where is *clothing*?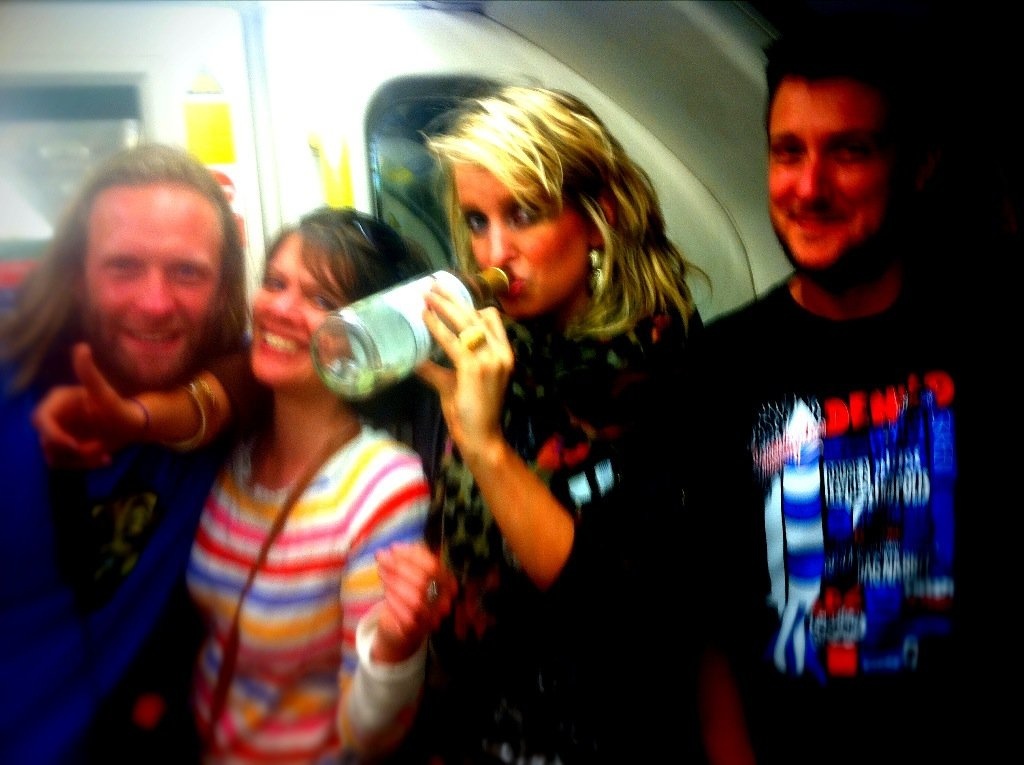
crop(203, 341, 709, 764).
